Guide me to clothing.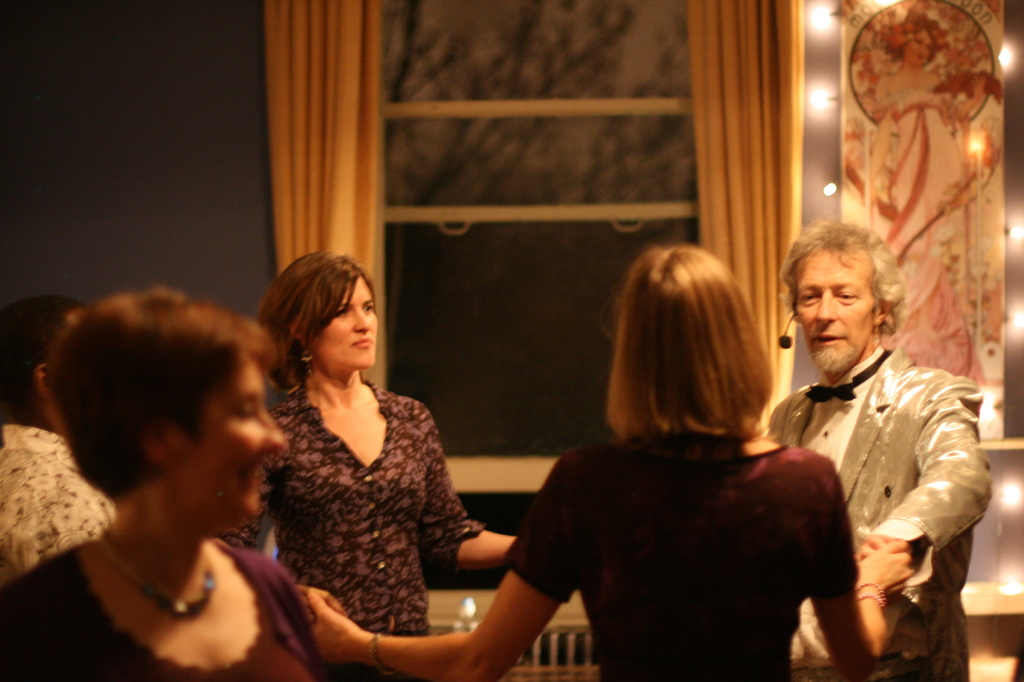
Guidance: pyautogui.locateOnScreen(498, 427, 863, 681).
